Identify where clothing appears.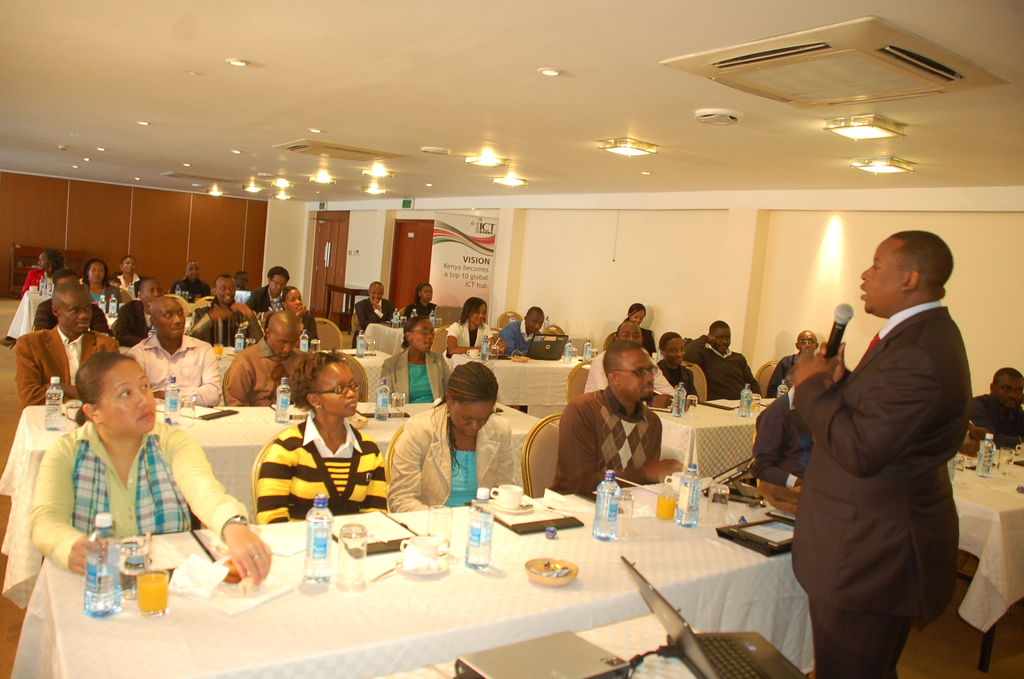
Appears at [left=350, top=302, right=397, bottom=334].
